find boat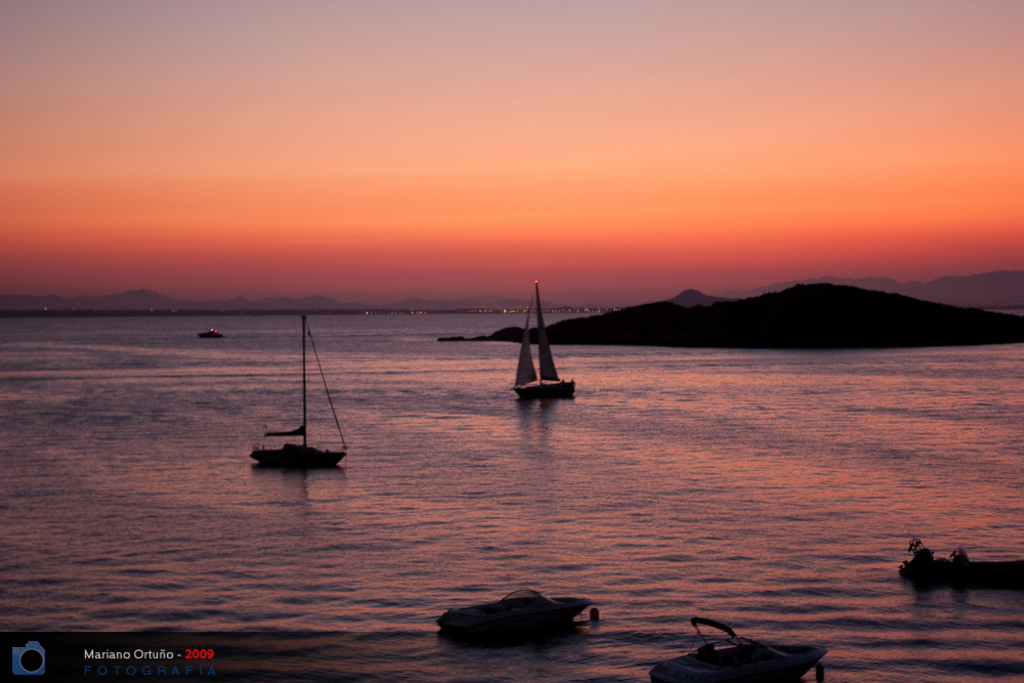
[x1=652, y1=617, x2=830, y2=682]
